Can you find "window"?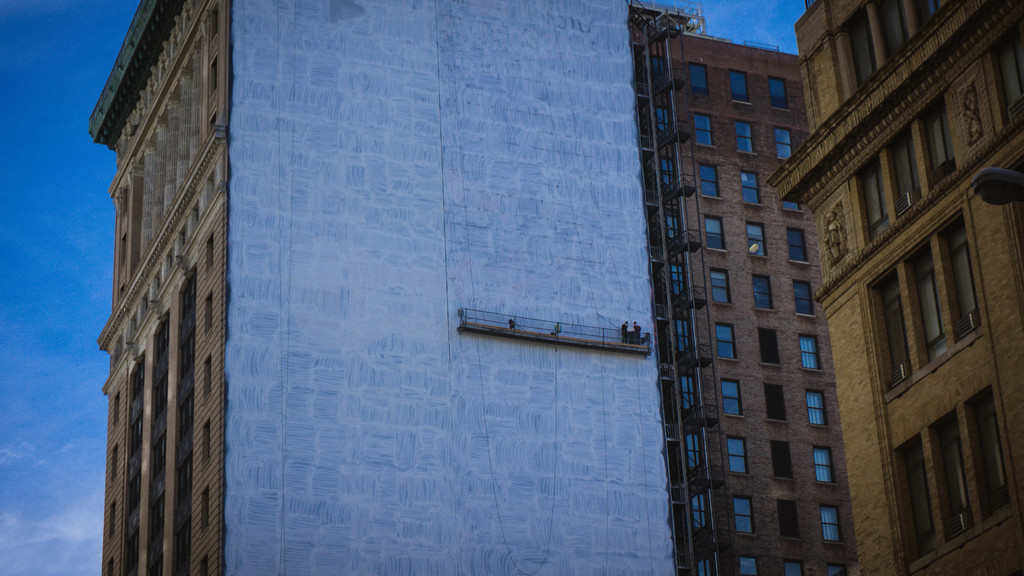
Yes, bounding box: rect(707, 216, 725, 250).
